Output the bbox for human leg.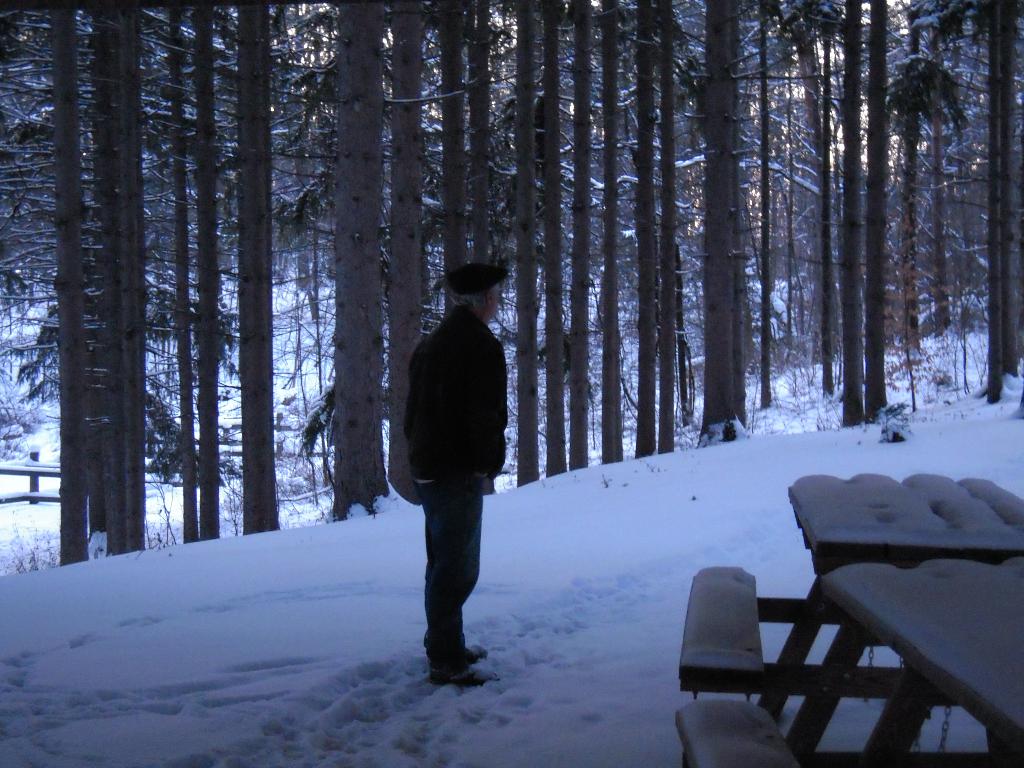
left=427, top=483, right=499, bottom=682.
